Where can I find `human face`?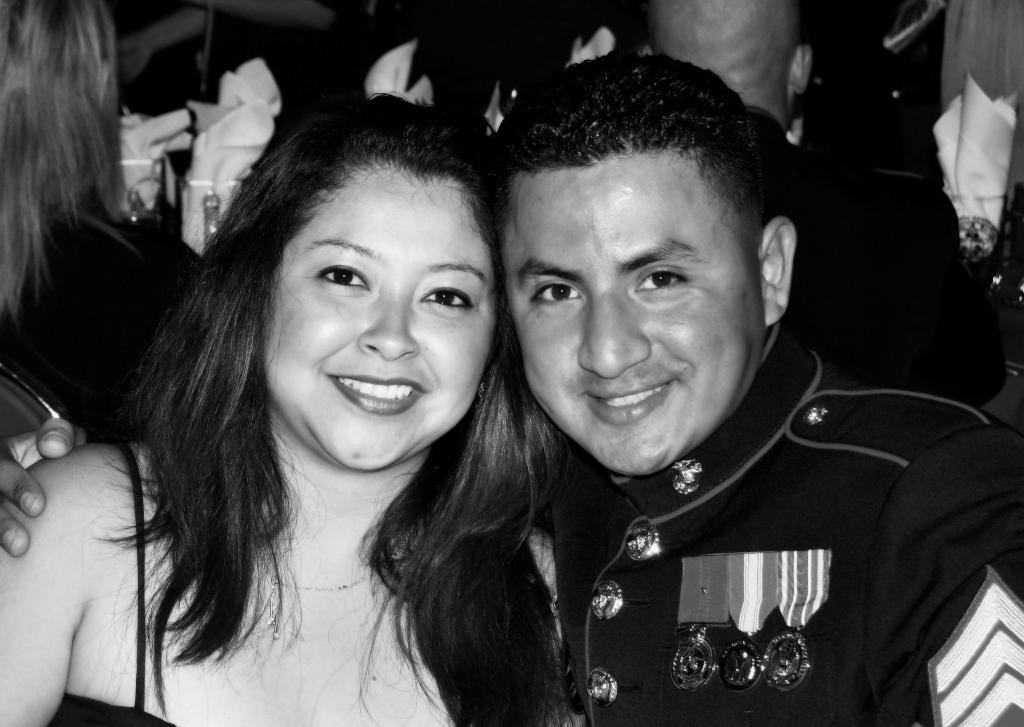
You can find it at detection(500, 145, 760, 473).
